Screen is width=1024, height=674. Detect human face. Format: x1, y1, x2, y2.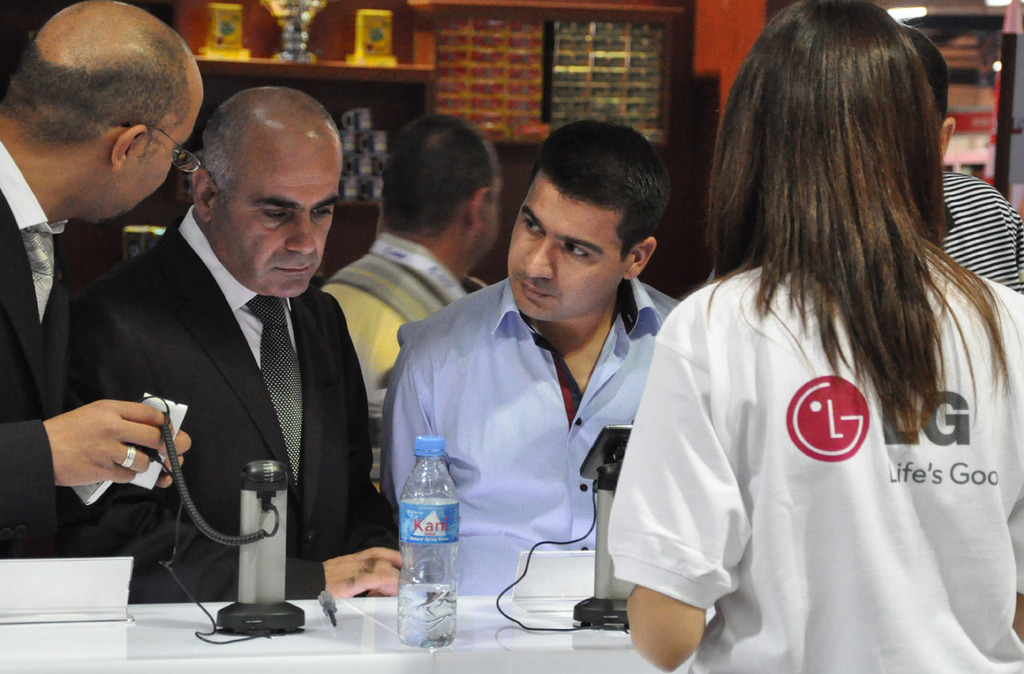
504, 173, 630, 323.
